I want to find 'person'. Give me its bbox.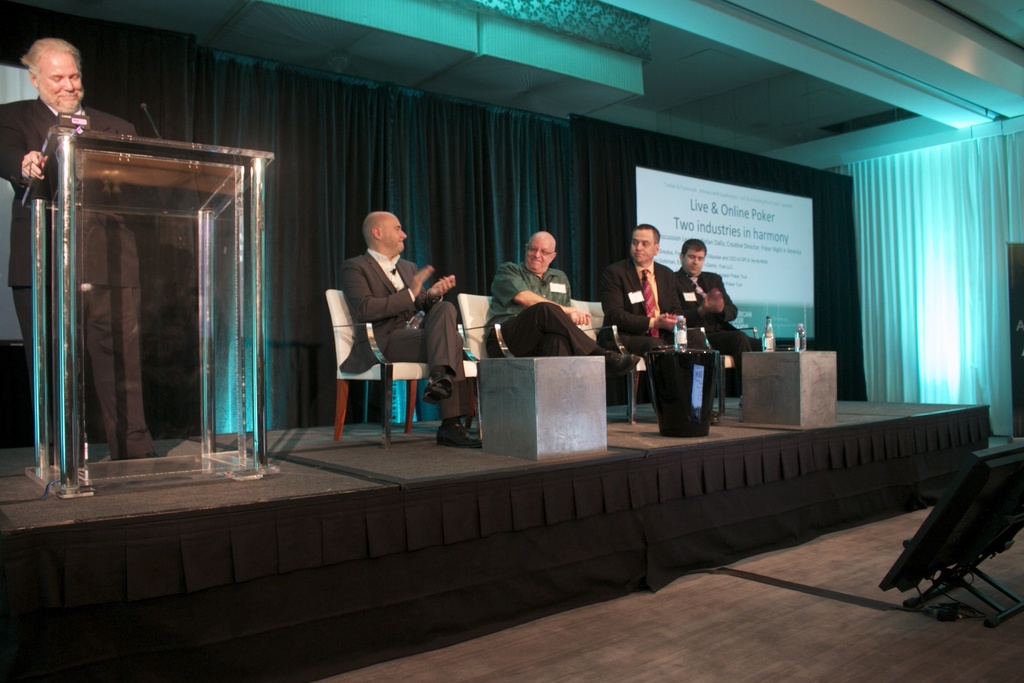
(0,40,187,475).
